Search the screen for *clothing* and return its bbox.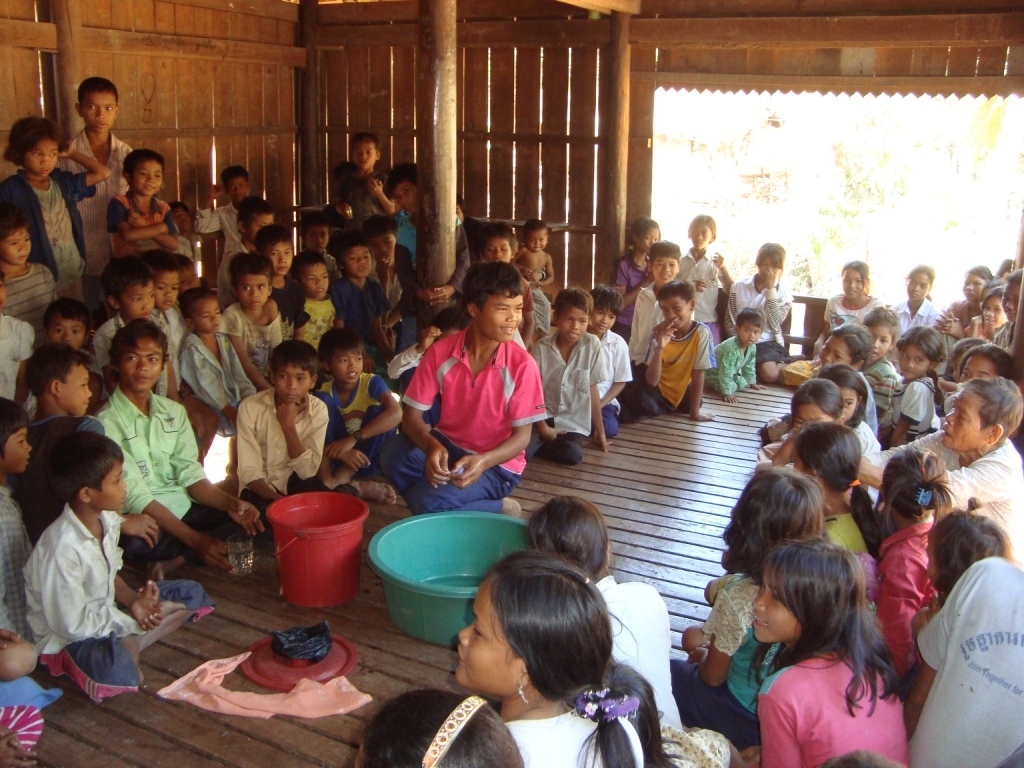
Found: [500,687,657,767].
